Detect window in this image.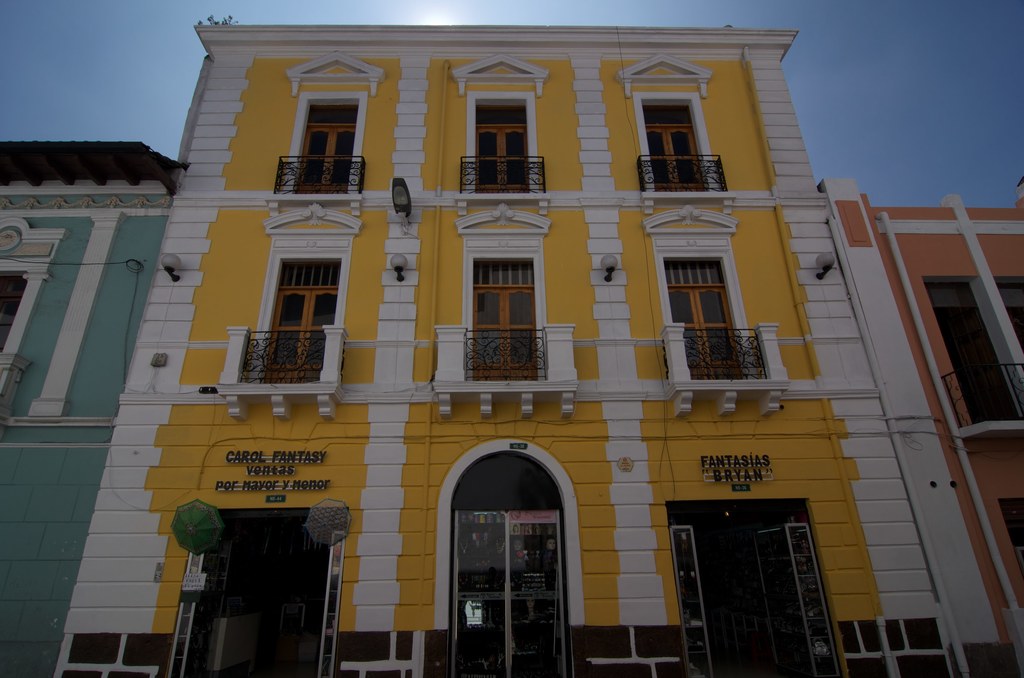
Detection: left=471, top=254, right=536, bottom=380.
